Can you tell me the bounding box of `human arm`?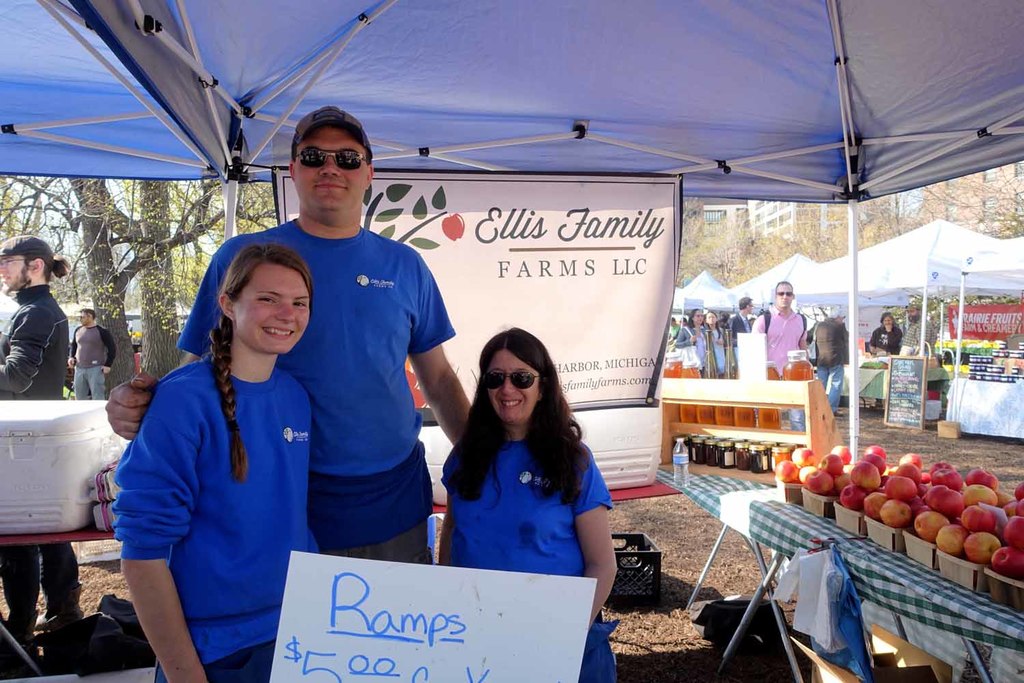
(left=104, top=404, right=185, bottom=666).
